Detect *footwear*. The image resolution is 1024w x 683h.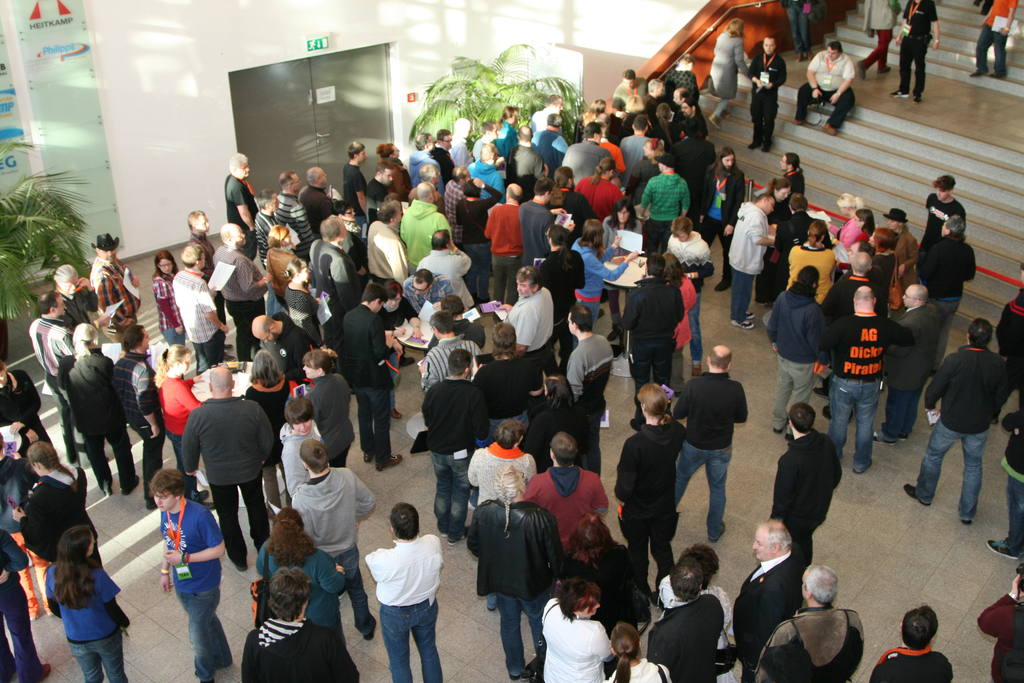
(362, 452, 374, 463).
